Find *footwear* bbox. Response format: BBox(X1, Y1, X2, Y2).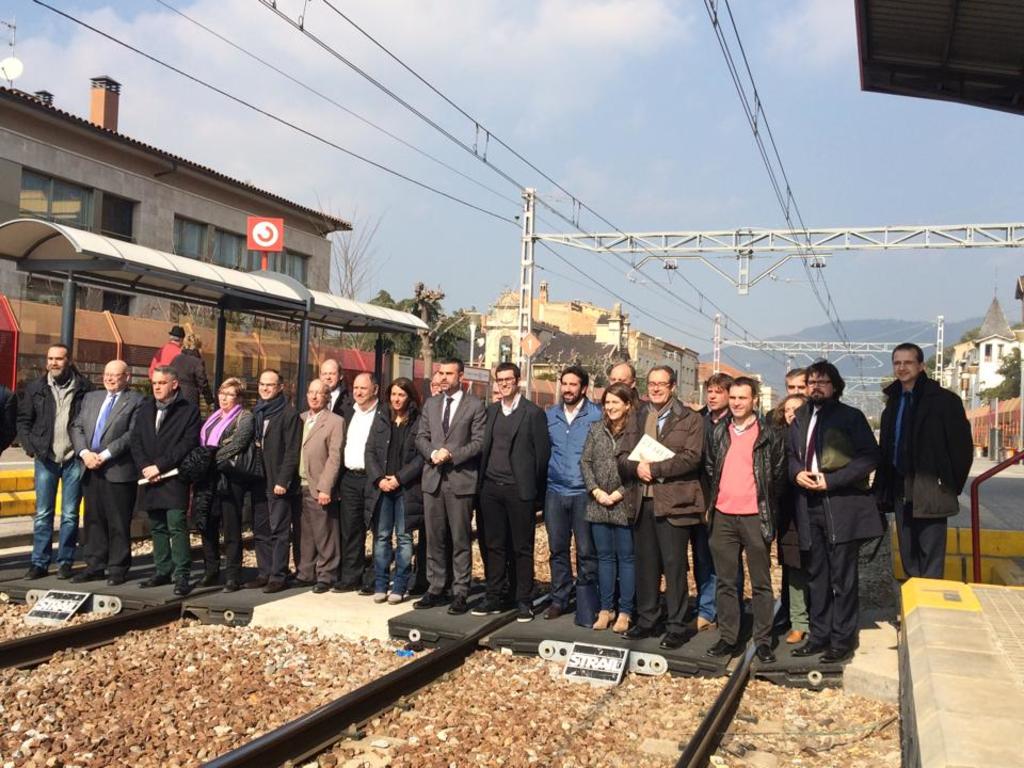
BBox(371, 583, 387, 605).
